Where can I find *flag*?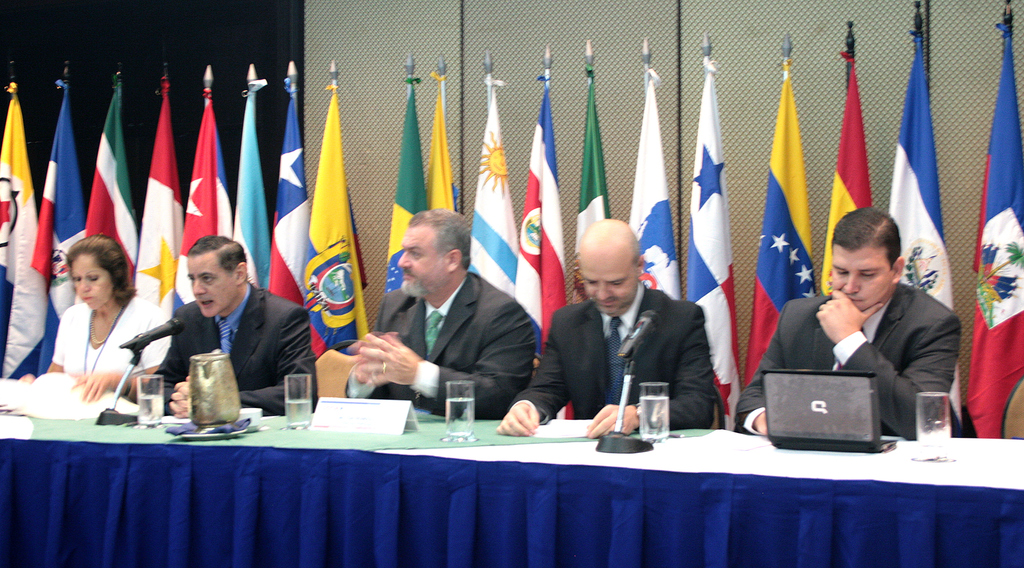
You can find it at [left=760, top=29, right=836, bottom=369].
